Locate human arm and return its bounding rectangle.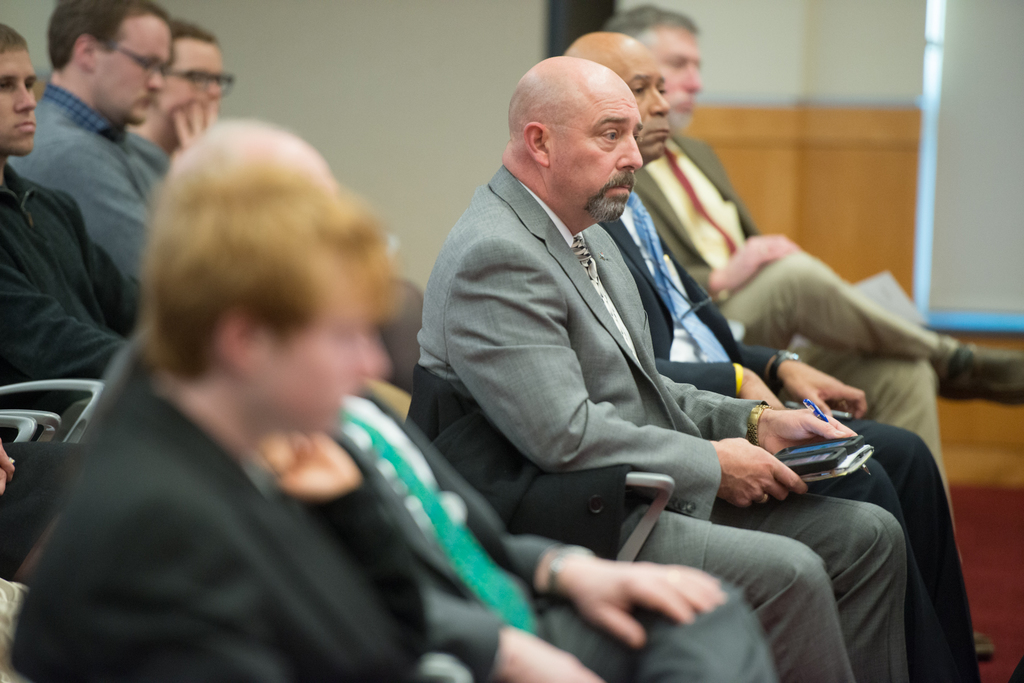
[left=0, top=264, right=118, bottom=395].
